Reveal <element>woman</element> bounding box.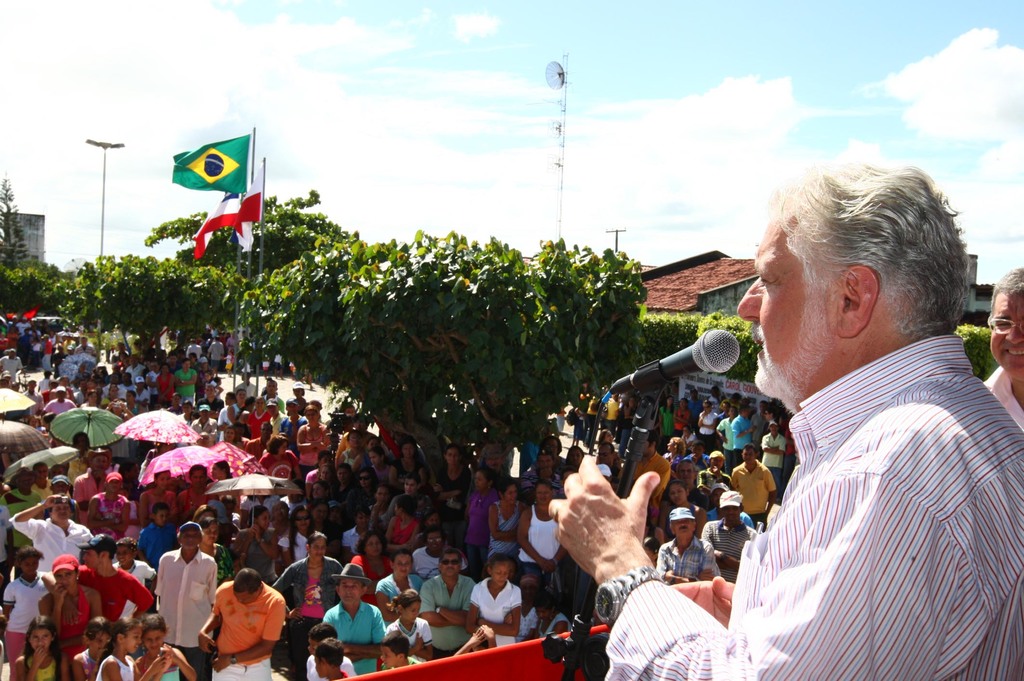
Revealed: bbox=[386, 498, 423, 545].
